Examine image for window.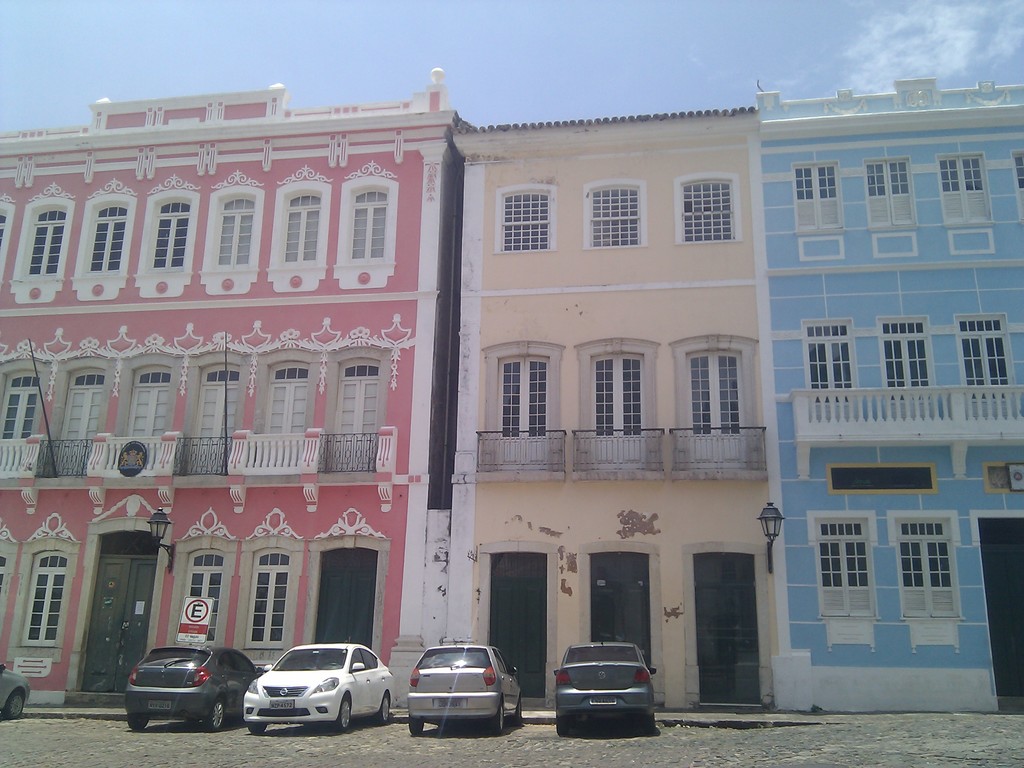
Examination result: 957,319,1017,404.
